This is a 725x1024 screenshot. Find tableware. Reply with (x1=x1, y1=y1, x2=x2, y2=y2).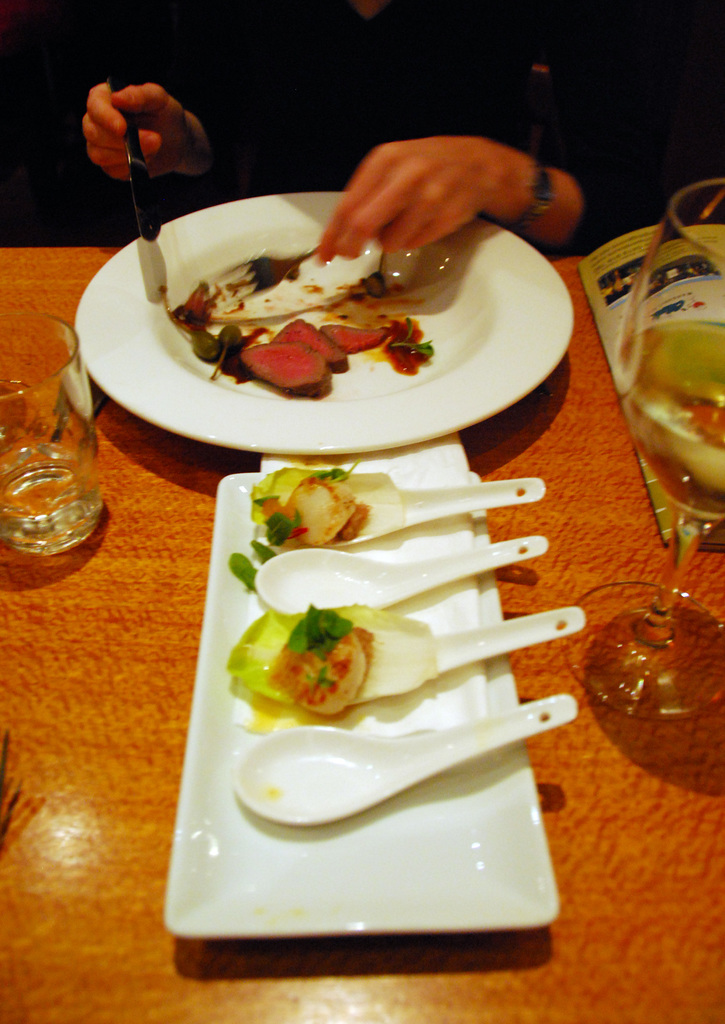
(x1=0, y1=310, x2=108, y2=560).
